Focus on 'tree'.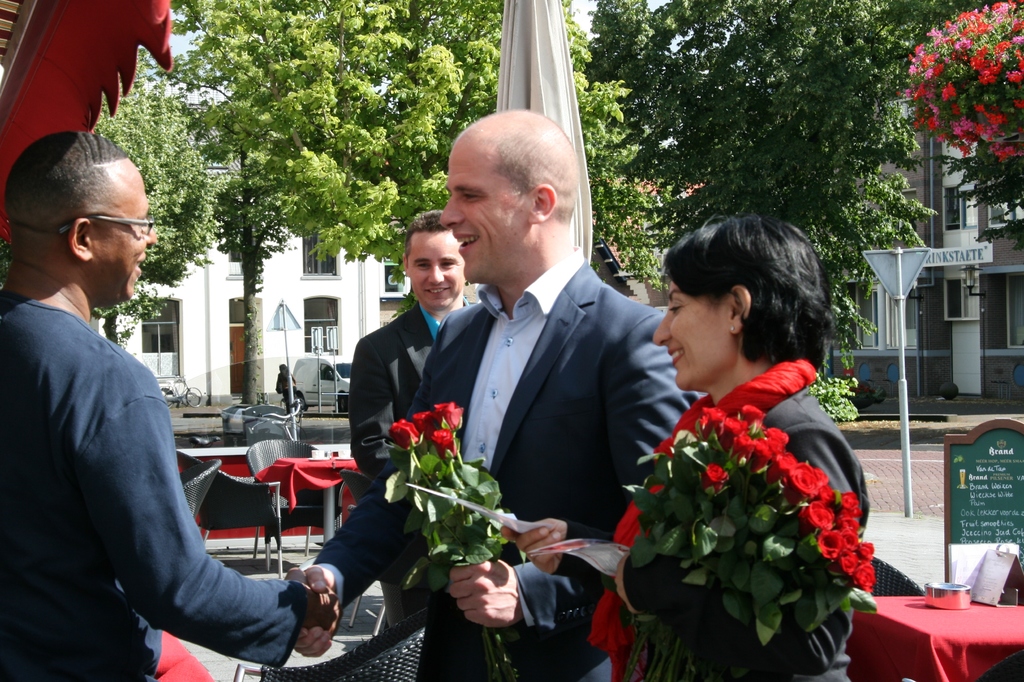
Focused at bbox(906, 0, 1014, 200).
